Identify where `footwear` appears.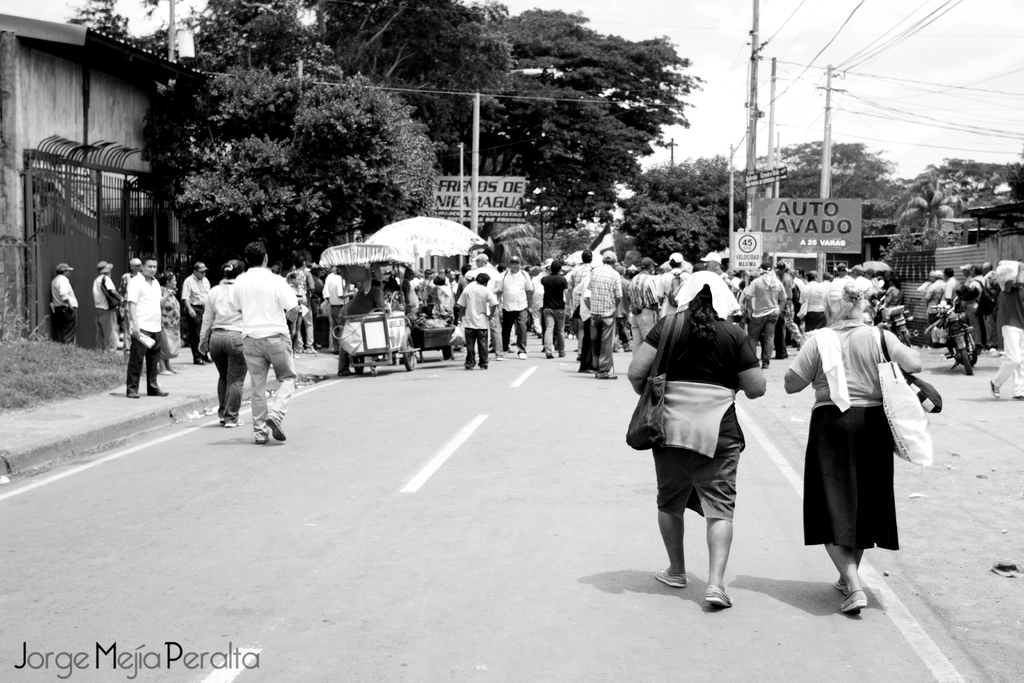
Appears at [x1=650, y1=563, x2=696, y2=593].
